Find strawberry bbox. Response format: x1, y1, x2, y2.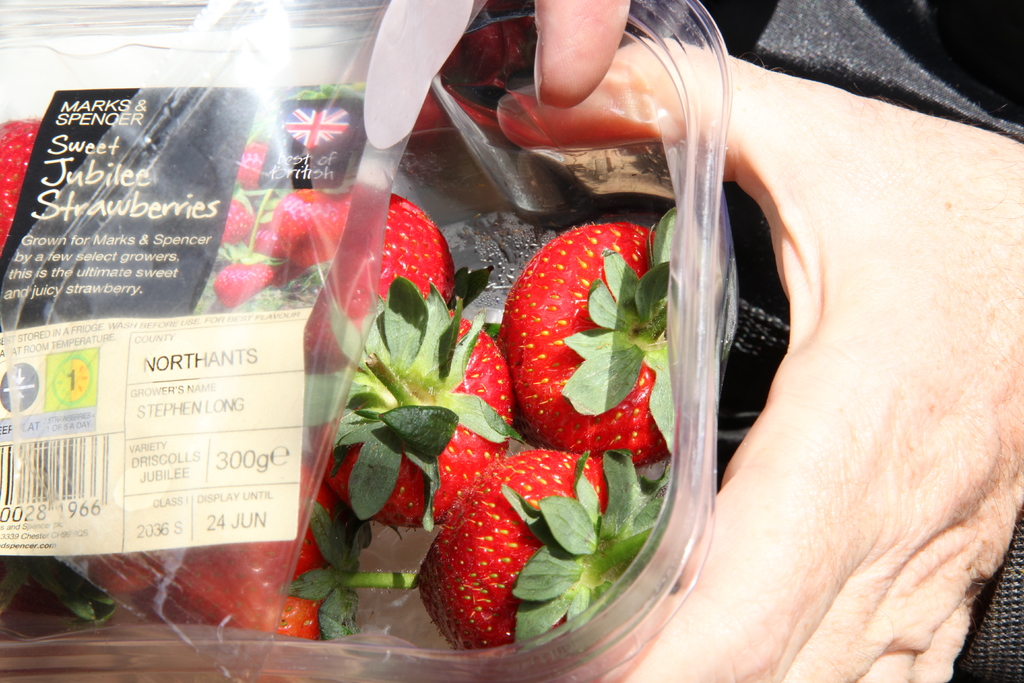
243, 140, 270, 192.
